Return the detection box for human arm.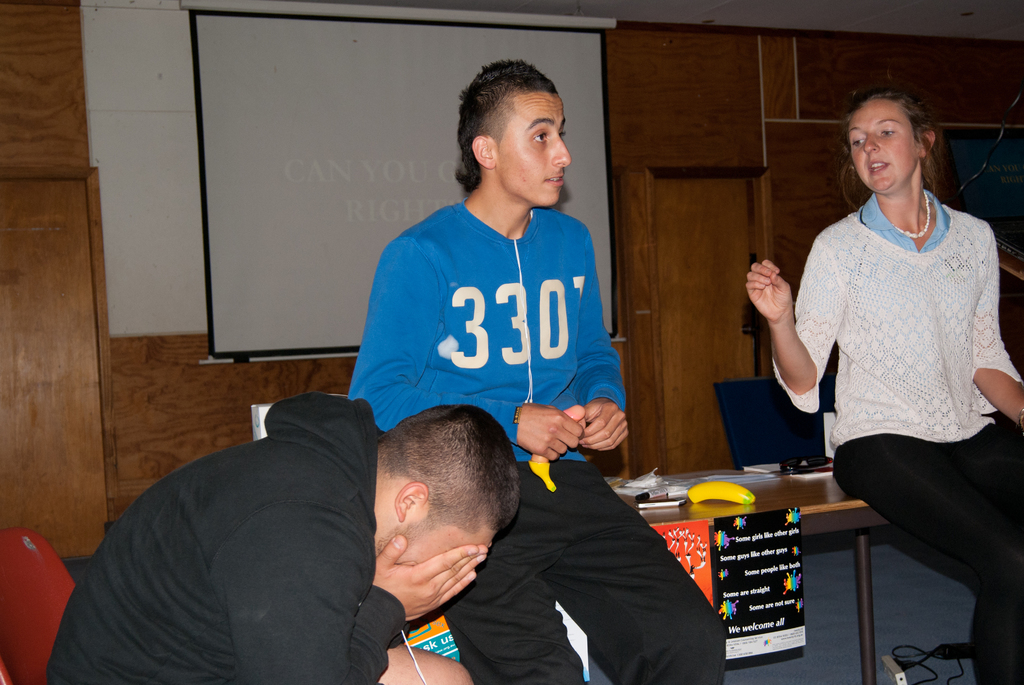
Rect(972, 221, 1023, 434).
